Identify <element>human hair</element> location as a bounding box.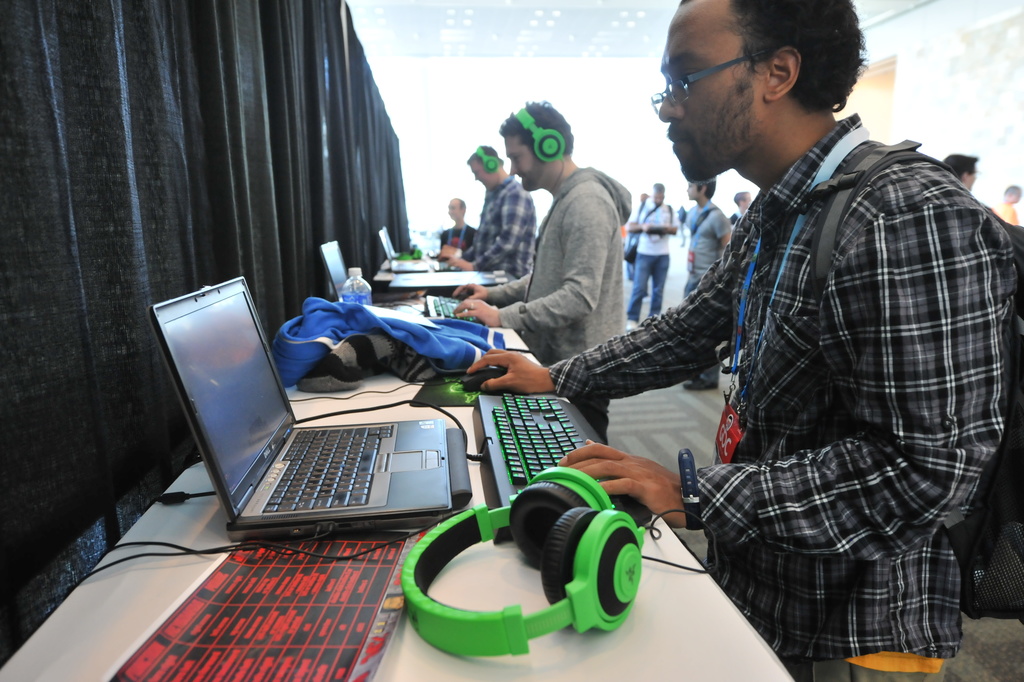
bbox=[733, 8, 874, 122].
